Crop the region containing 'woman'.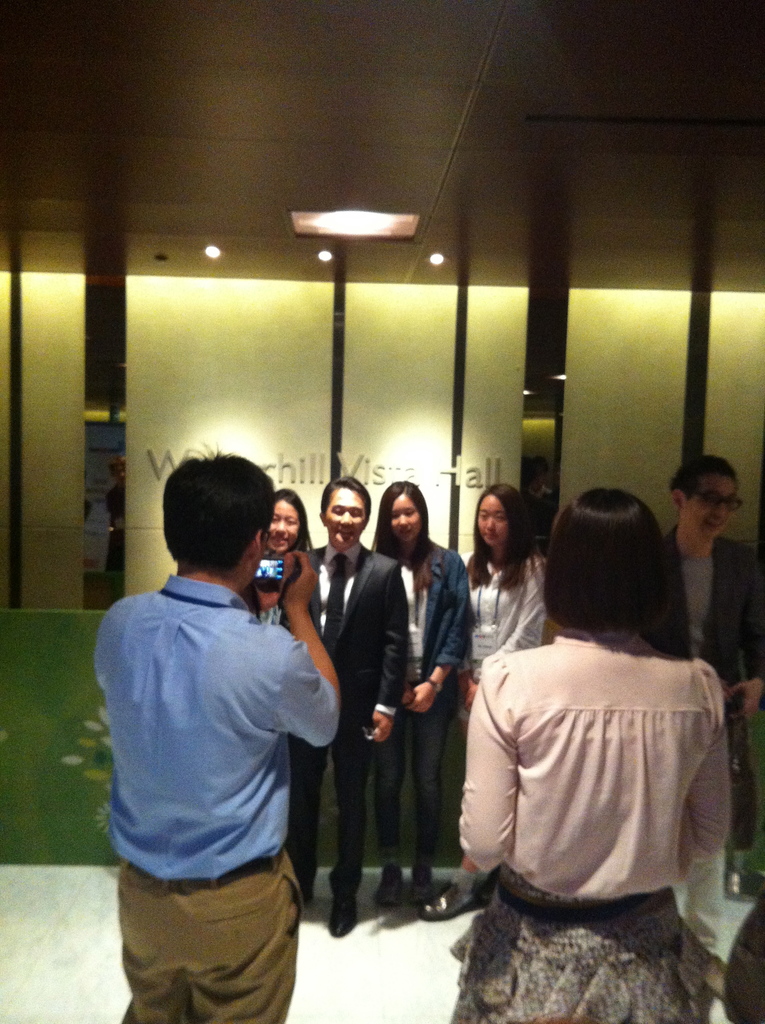
Crop region: bbox=(429, 481, 560, 922).
